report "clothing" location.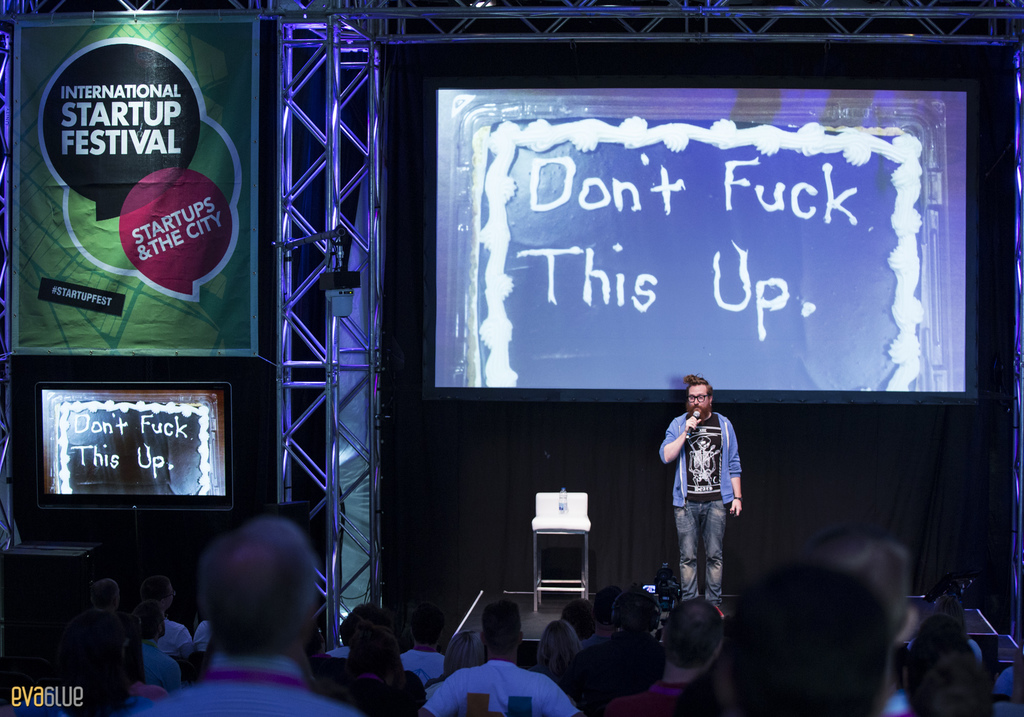
Report: BBox(137, 654, 184, 695).
